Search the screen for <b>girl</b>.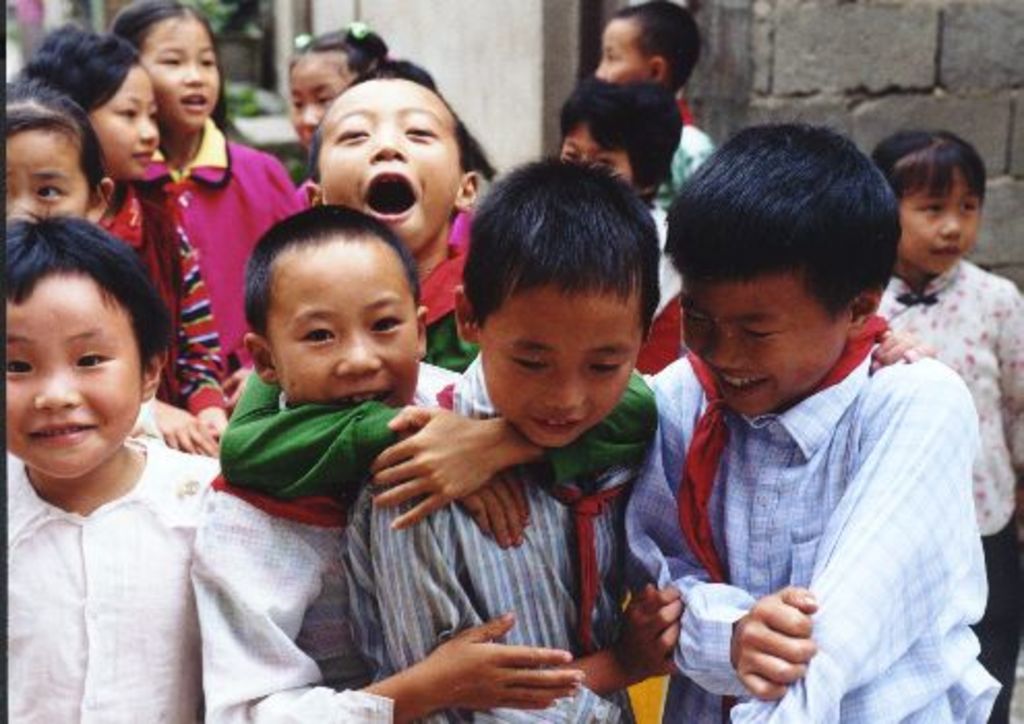
Found at bbox=[23, 23, 223, 463].
